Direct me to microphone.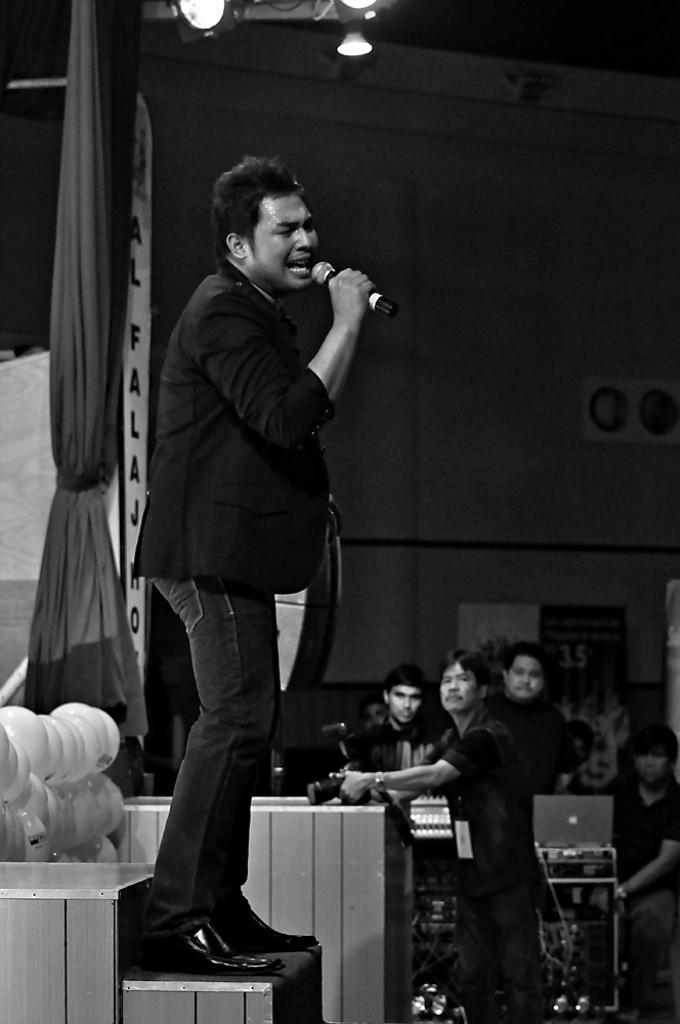
Direction: [304, 254, 393, 334].
